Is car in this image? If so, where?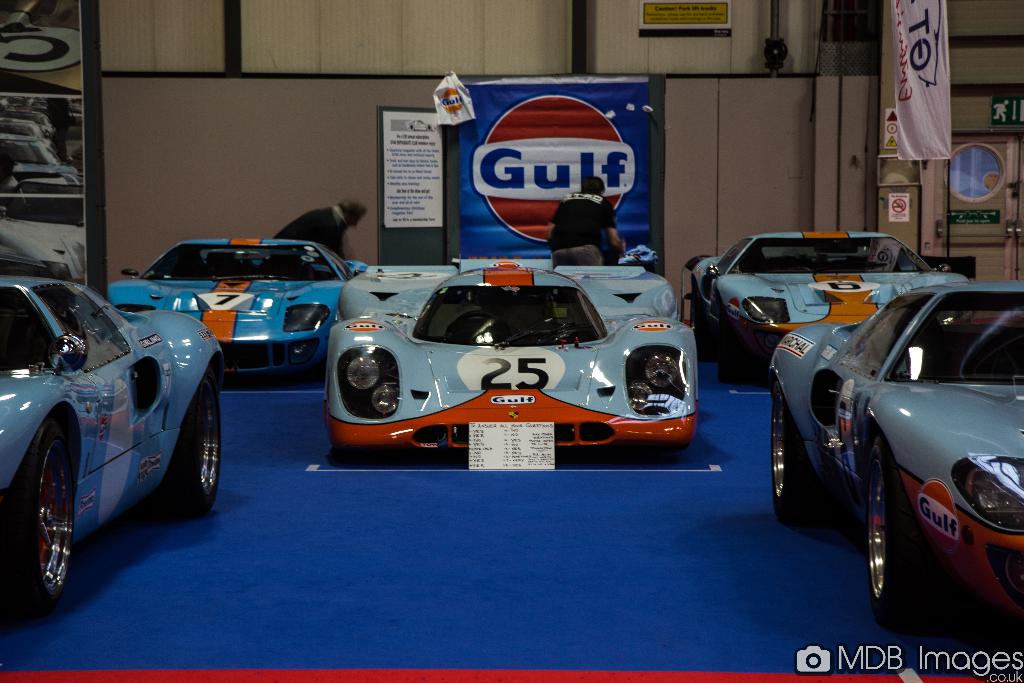
Yes, at x1=103 y1=238 x2=371 y2=374.
